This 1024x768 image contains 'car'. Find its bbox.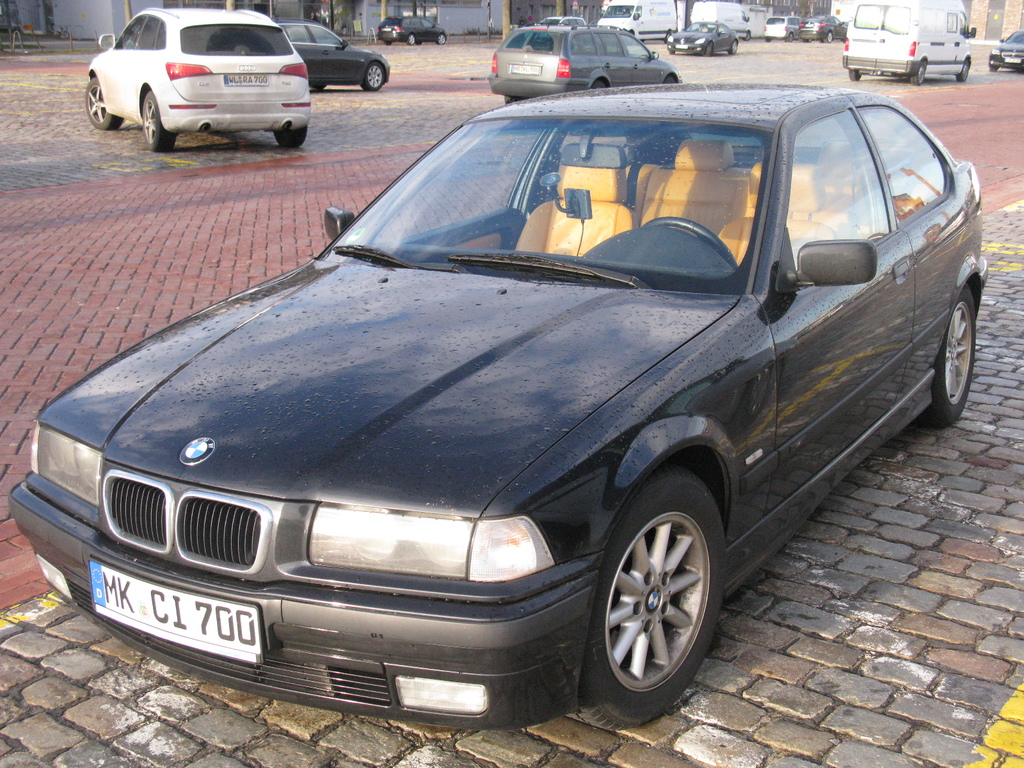
bbox=(276, 22, 388, 97).
